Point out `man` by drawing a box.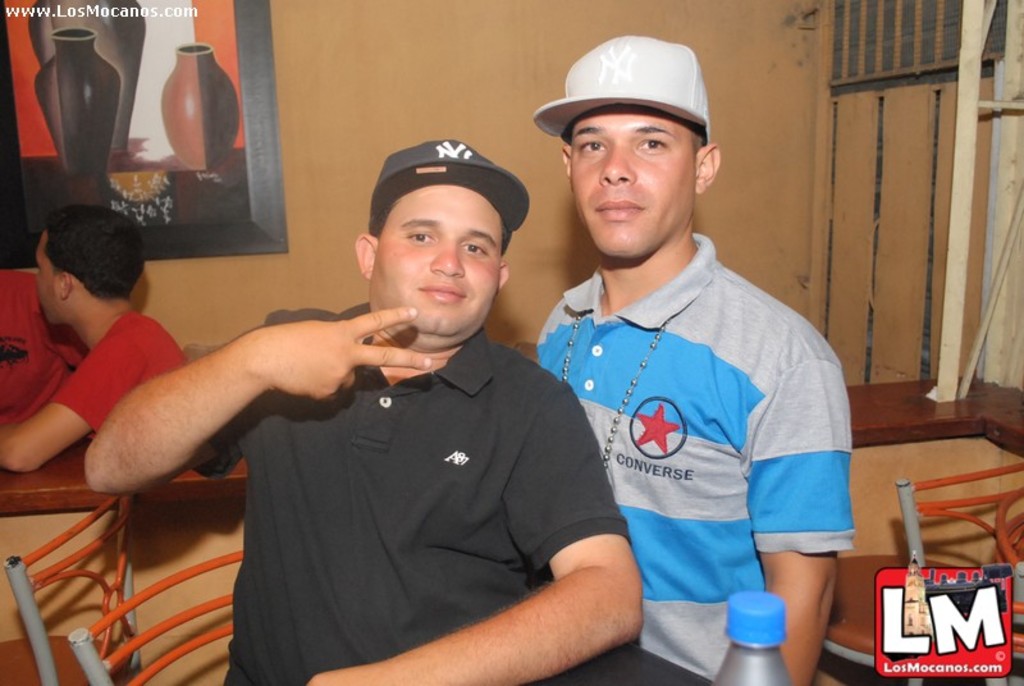
(left=0, top=271, right=88, bottom=424).
